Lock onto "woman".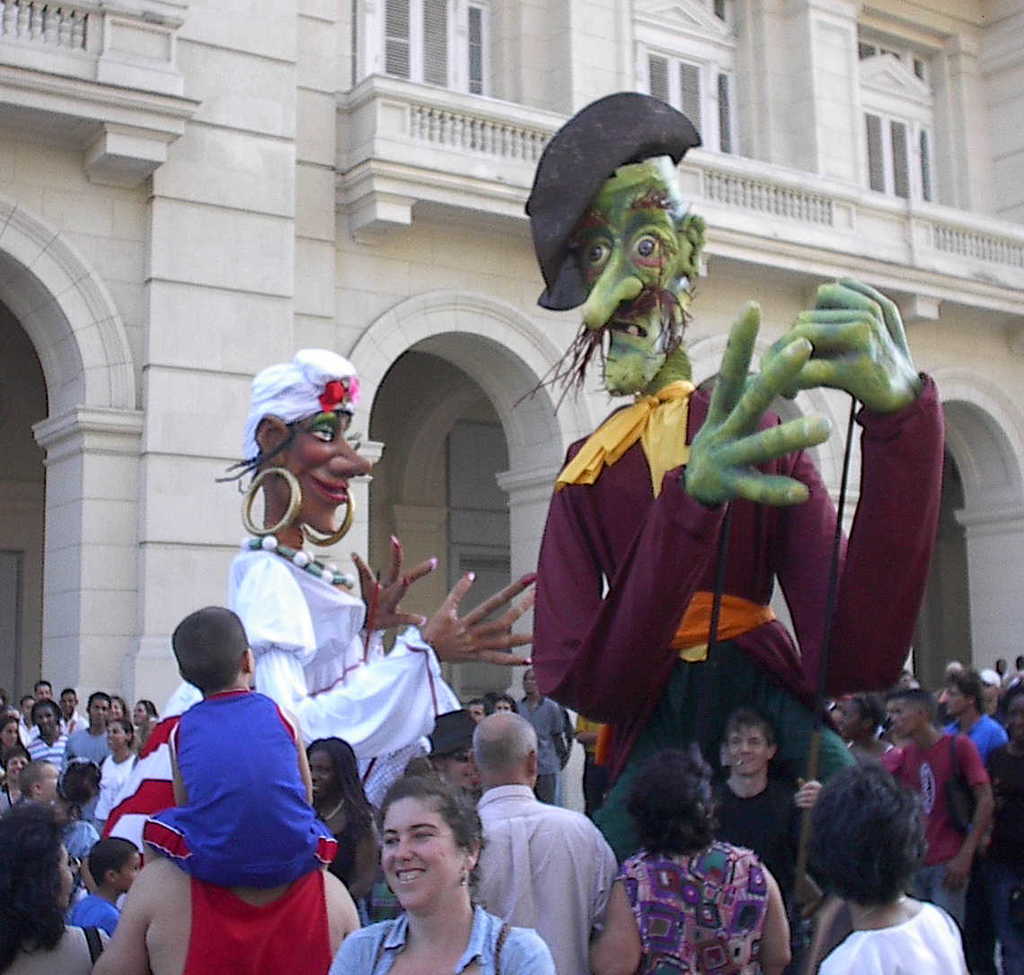
Locked: bbox(615, 753, 807, 973).
